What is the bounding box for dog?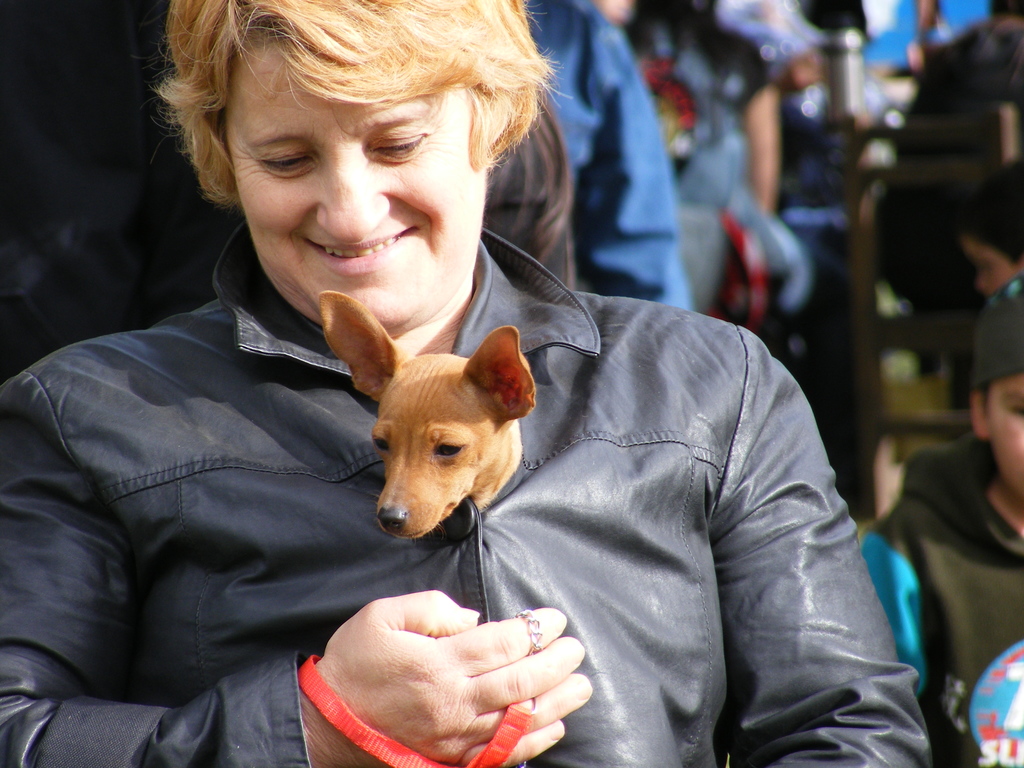
314/288/540/546.
